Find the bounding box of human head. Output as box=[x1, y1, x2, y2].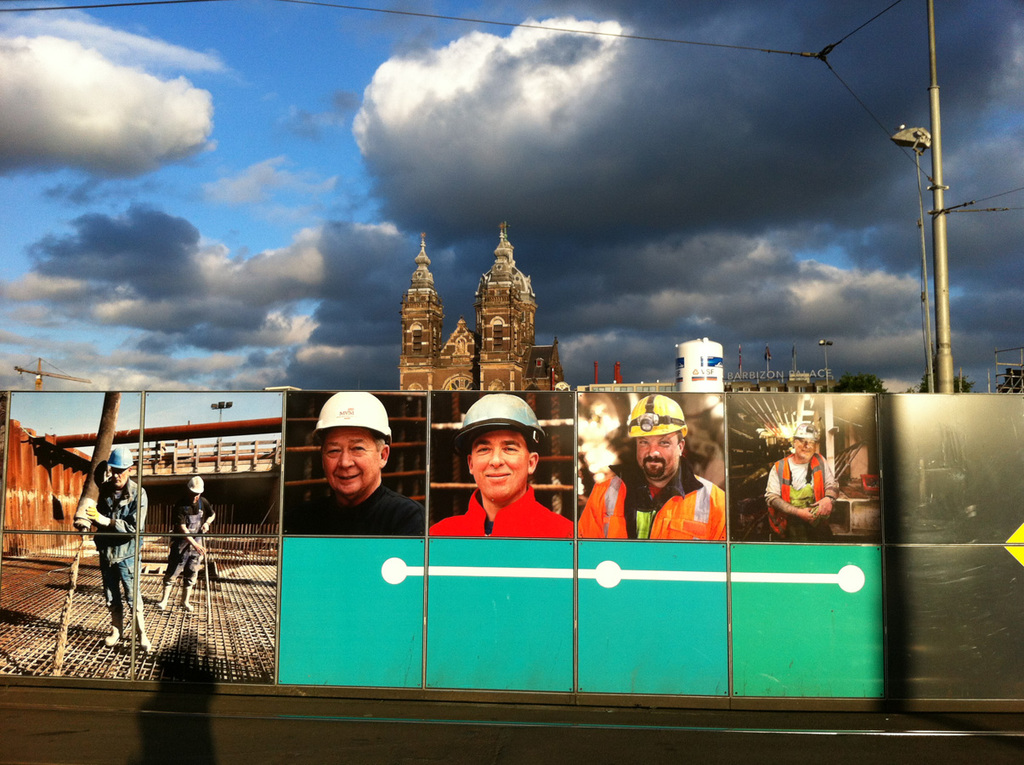
box=[184, 475, 207, 505].
